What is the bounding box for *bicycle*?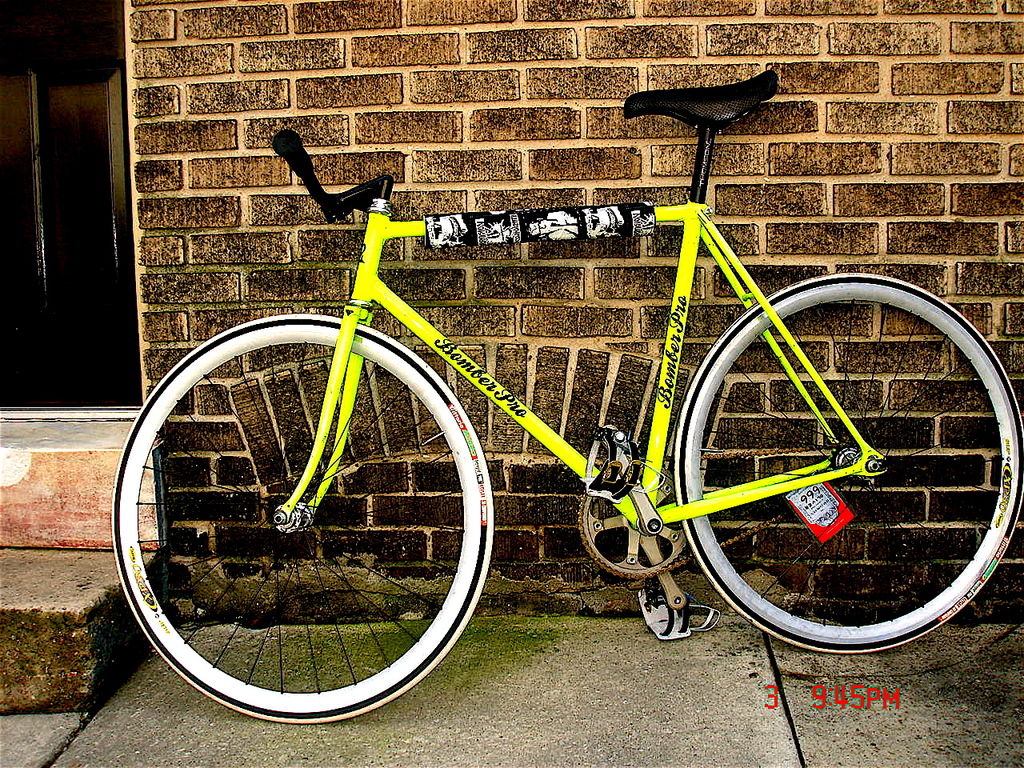
BBox(154, 0, 962, 688).
